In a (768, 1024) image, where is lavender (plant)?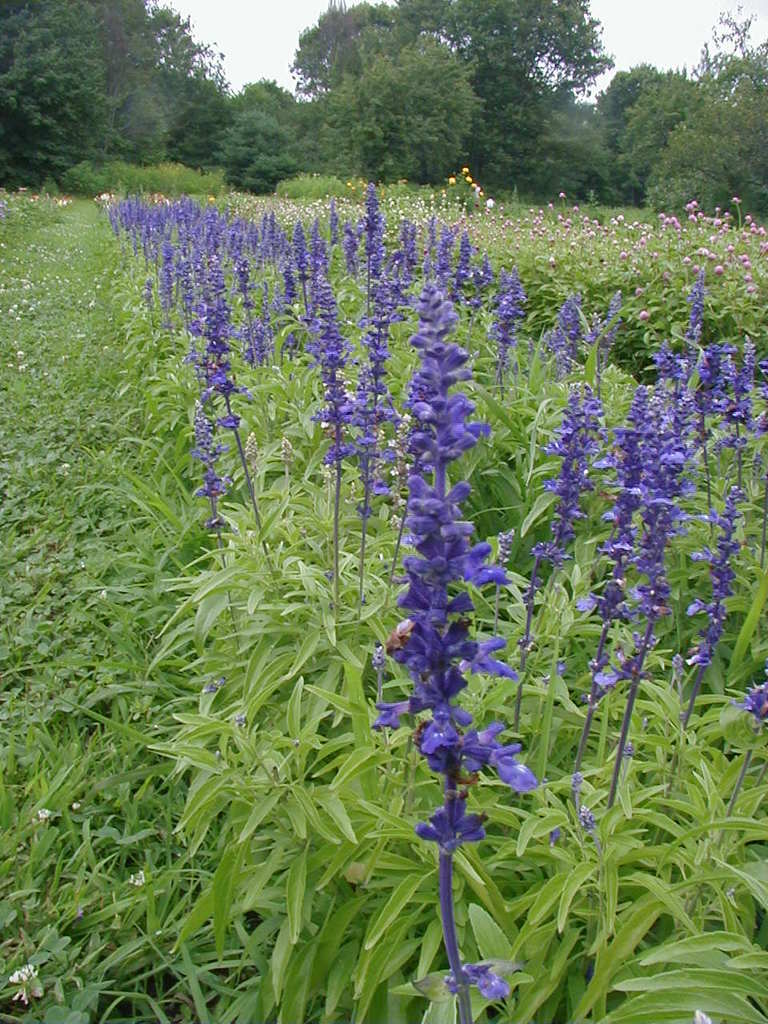
Rect(362, 190, 384, 264).
